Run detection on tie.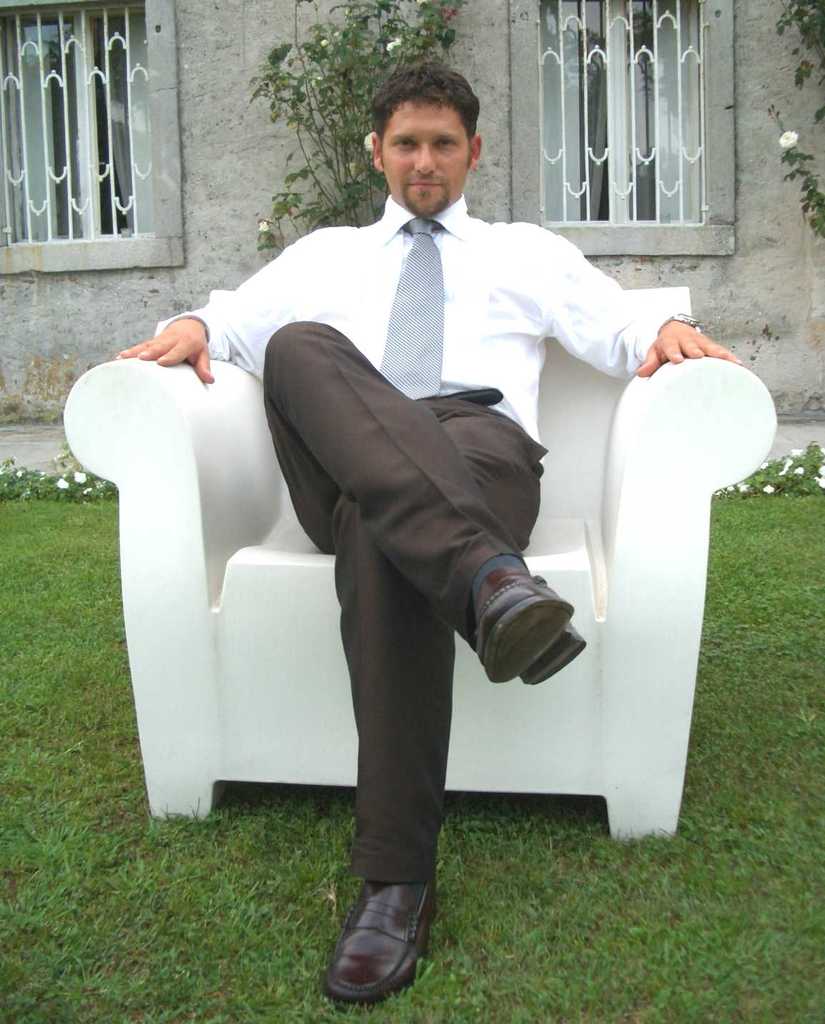
Result: select_region(379, 217, 437, 405).
